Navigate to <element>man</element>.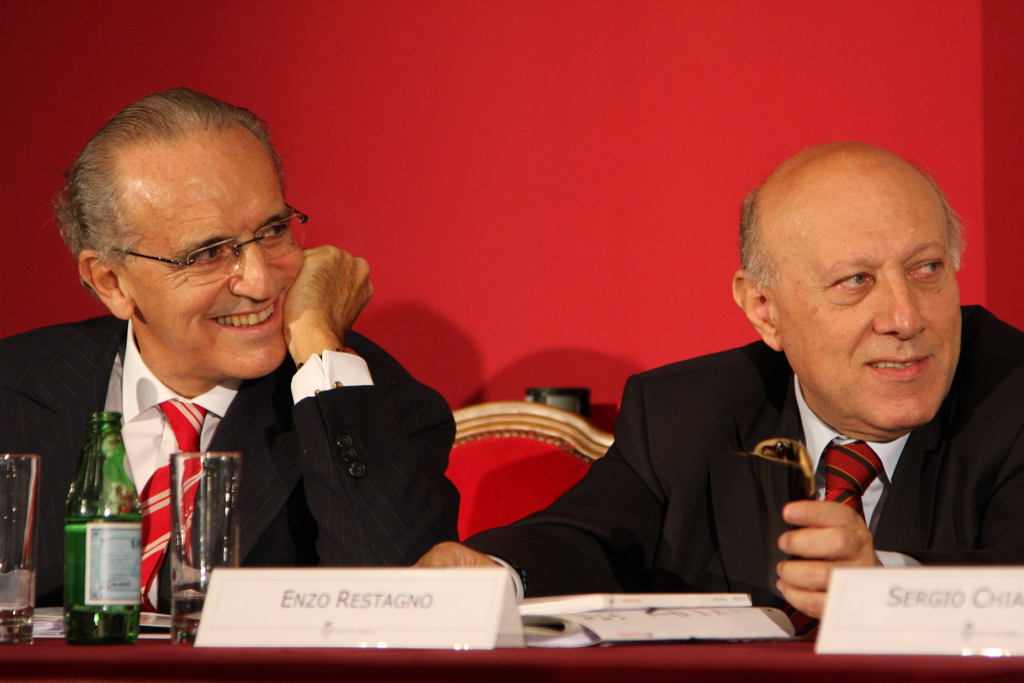
Navigation target: left=0, top=83, right=463, bottom=572.
